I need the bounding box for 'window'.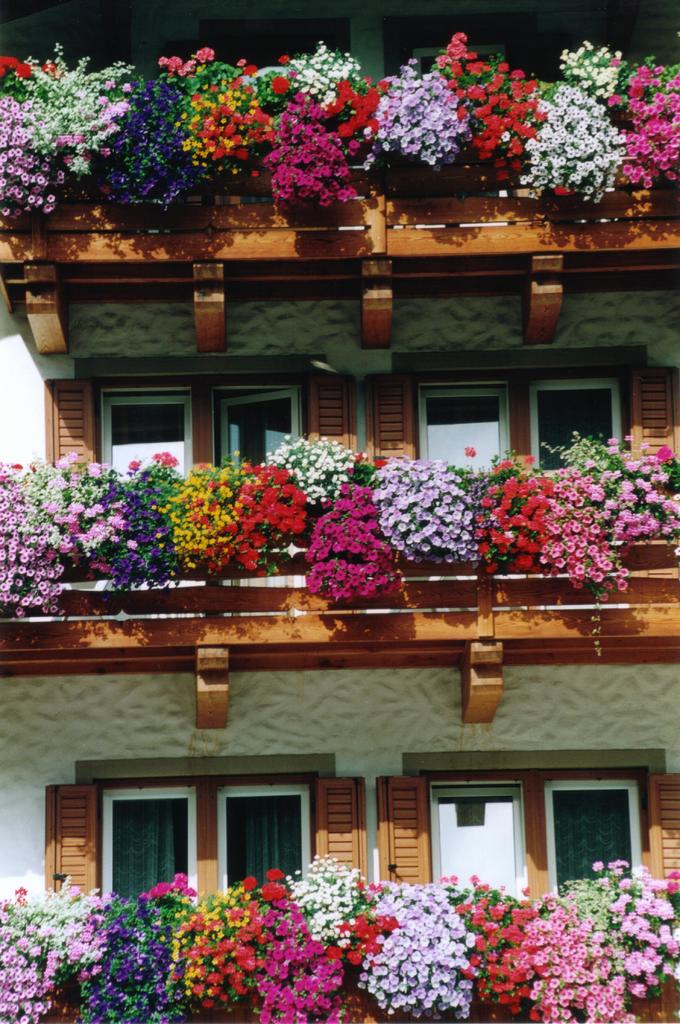
Here it is: select_region(554, 771, 651, 920).
